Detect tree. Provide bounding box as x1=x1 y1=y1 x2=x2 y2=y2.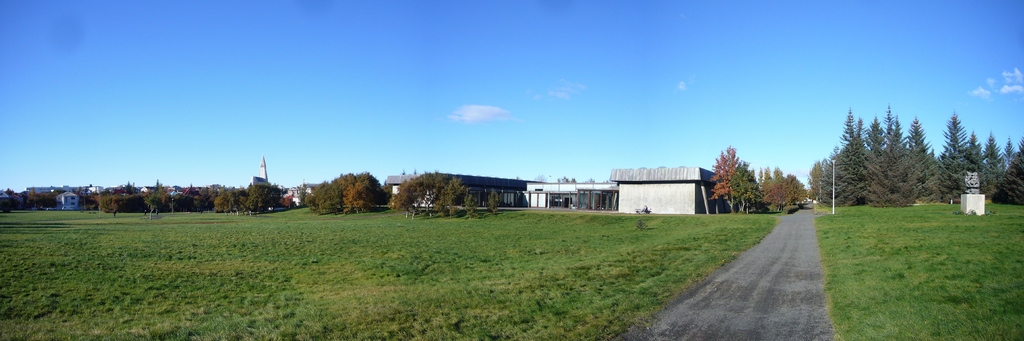
x1=387 y1=160 x2=493 y2=229.
